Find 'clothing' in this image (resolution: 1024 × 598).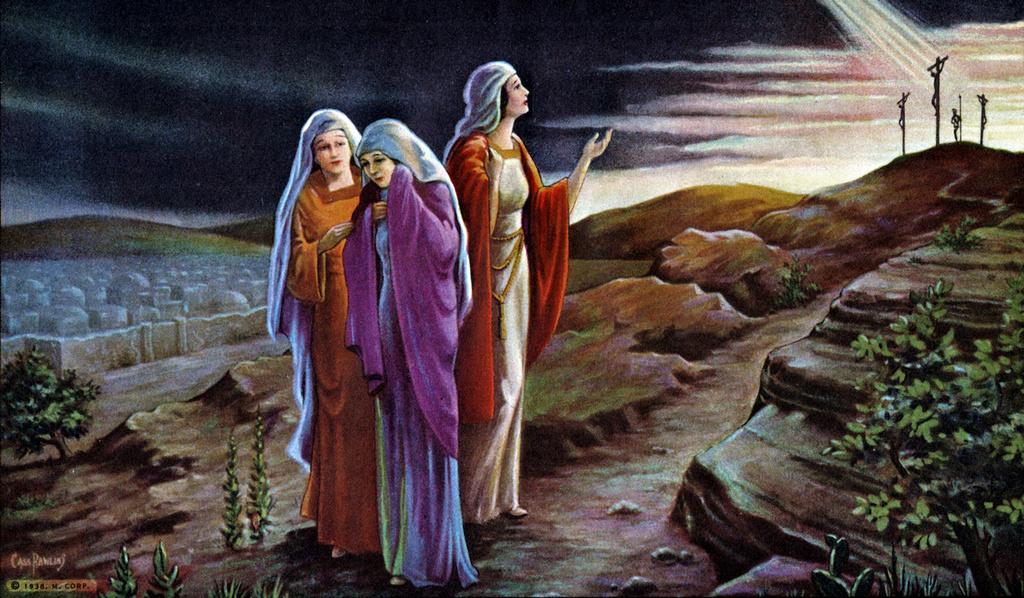
447:60:570:529.
